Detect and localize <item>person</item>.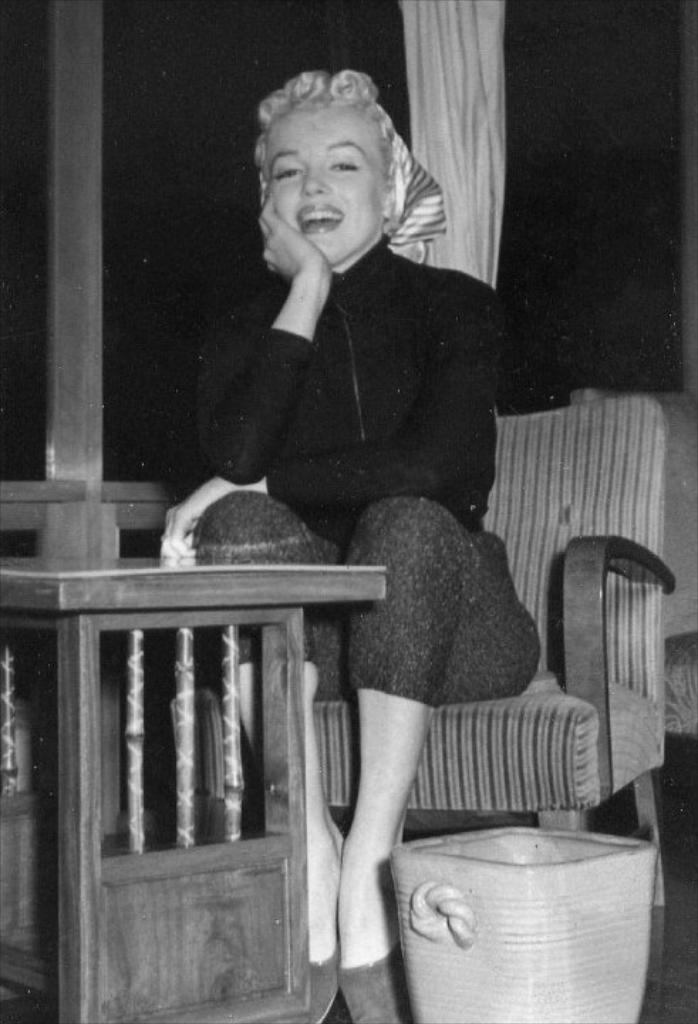
Localized at {"x1": 151, "y1": 60, "x2": 537, "y2": 1023}.
